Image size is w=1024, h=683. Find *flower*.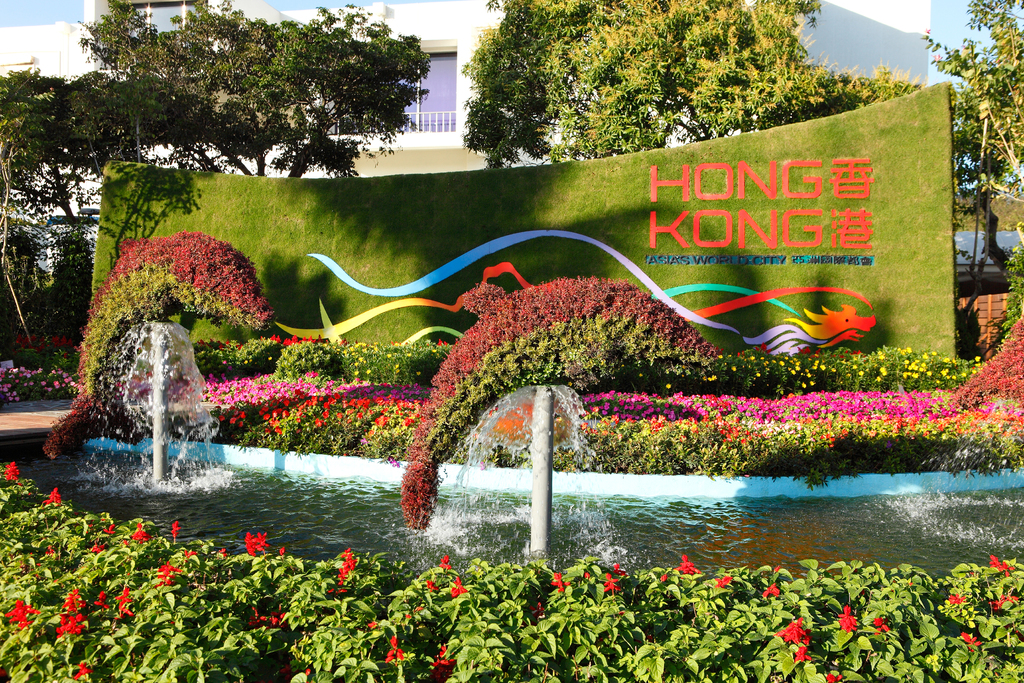
<region>677, 553, 700, 574</region>.
